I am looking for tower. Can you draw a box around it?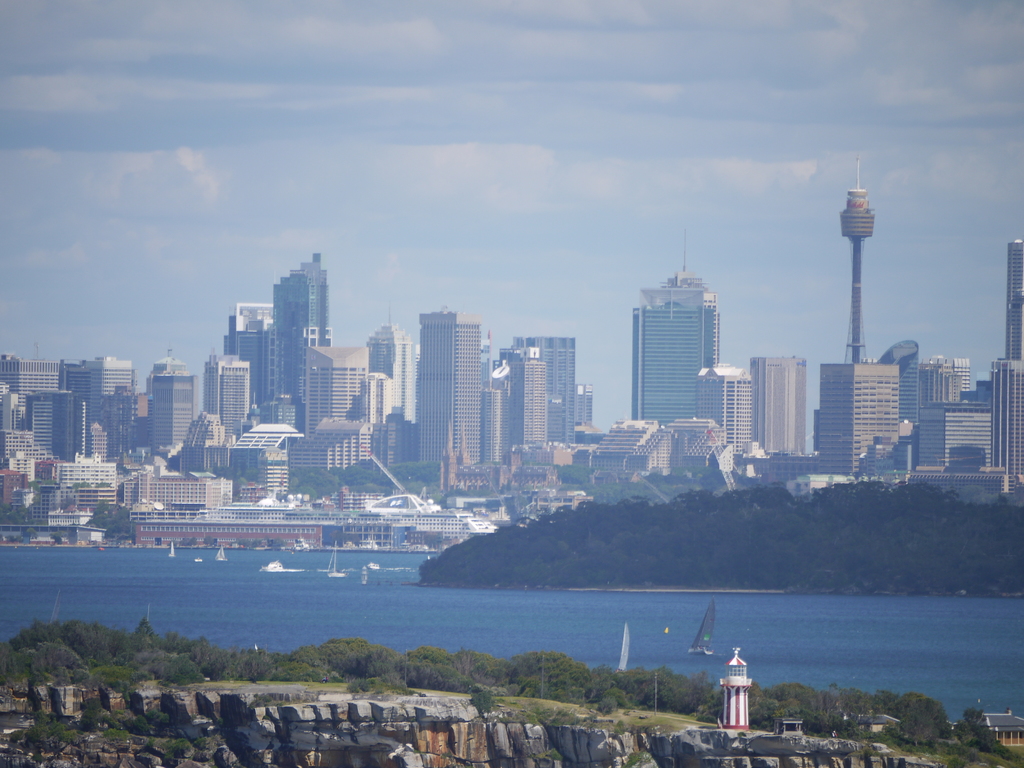
Sure, the bounding box is [left=202, top=352, right=256, bottom=438].
